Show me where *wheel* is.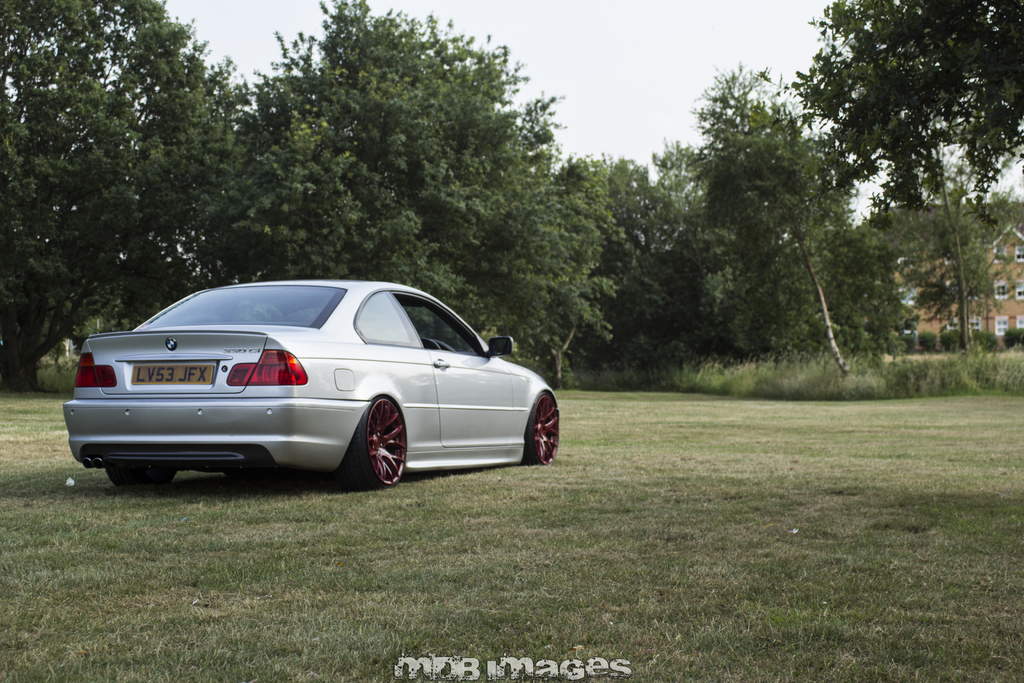
*wheel* is at (107,470,175,493).
